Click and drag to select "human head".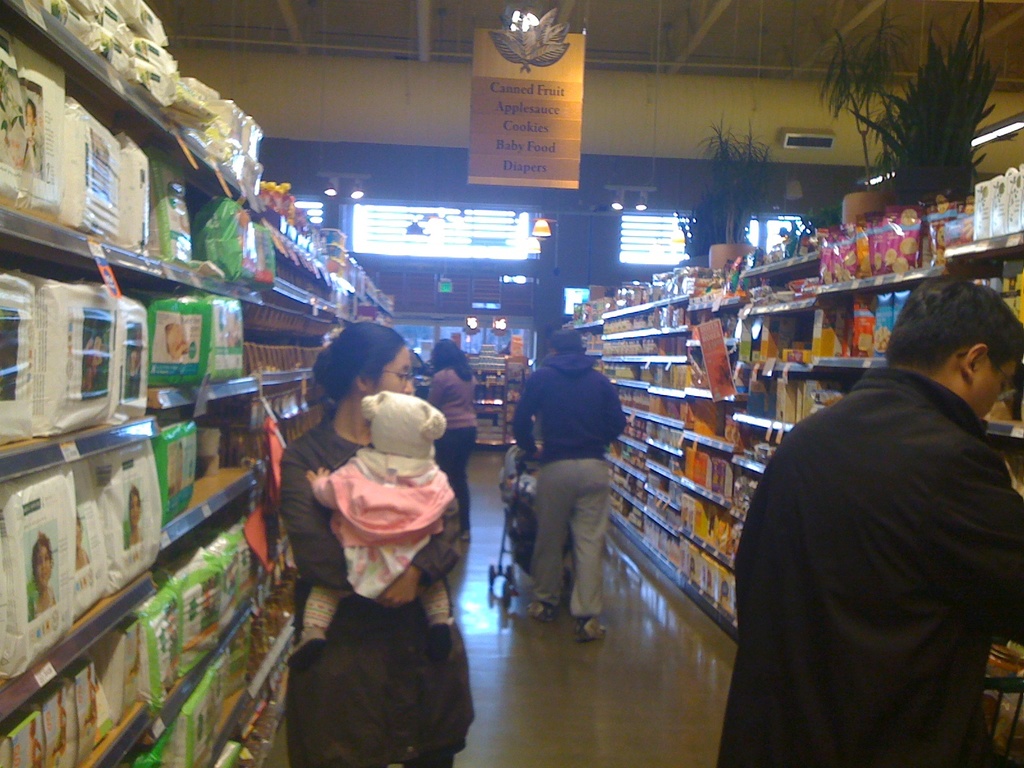
Selection: pyautogui.locateOnScreen(369, 397, 438, 451).
